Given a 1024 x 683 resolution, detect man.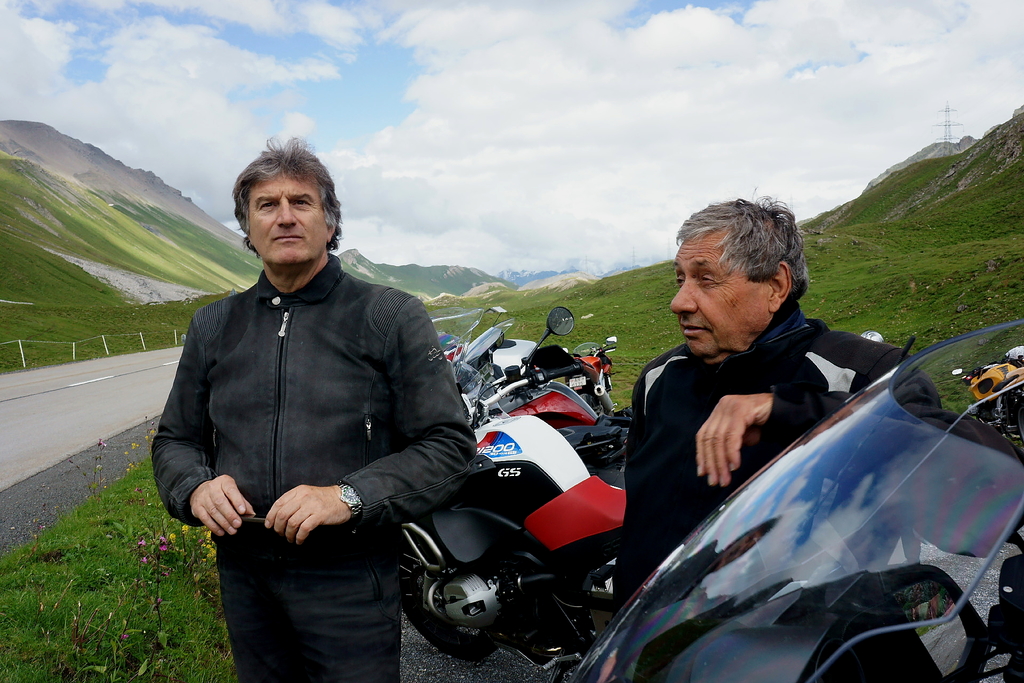
(x1=147, y1=140, x2=476, y2=682).
